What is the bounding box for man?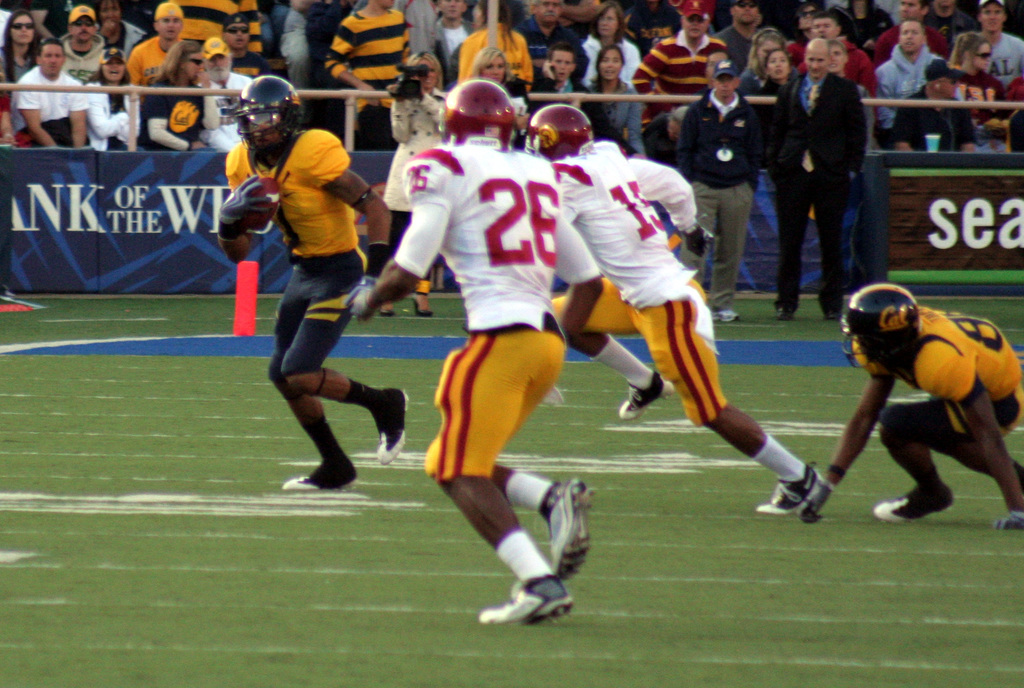
x1=58, y1=4, x2=106, y2=86.
